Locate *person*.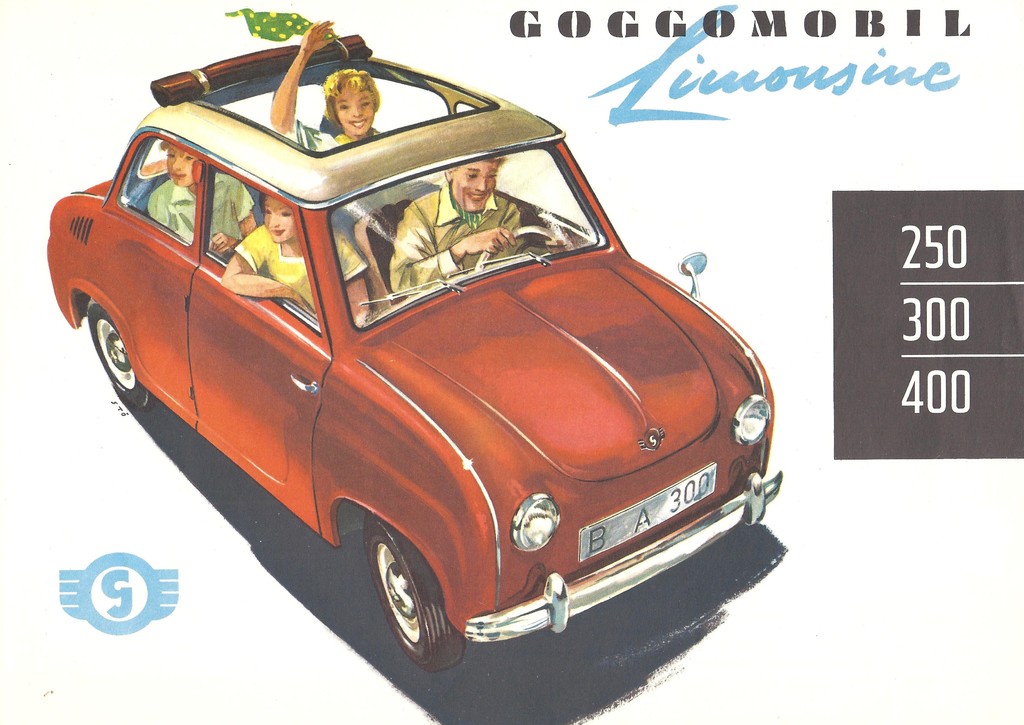
Bounding box: locate(385, 154, 570, 298).
